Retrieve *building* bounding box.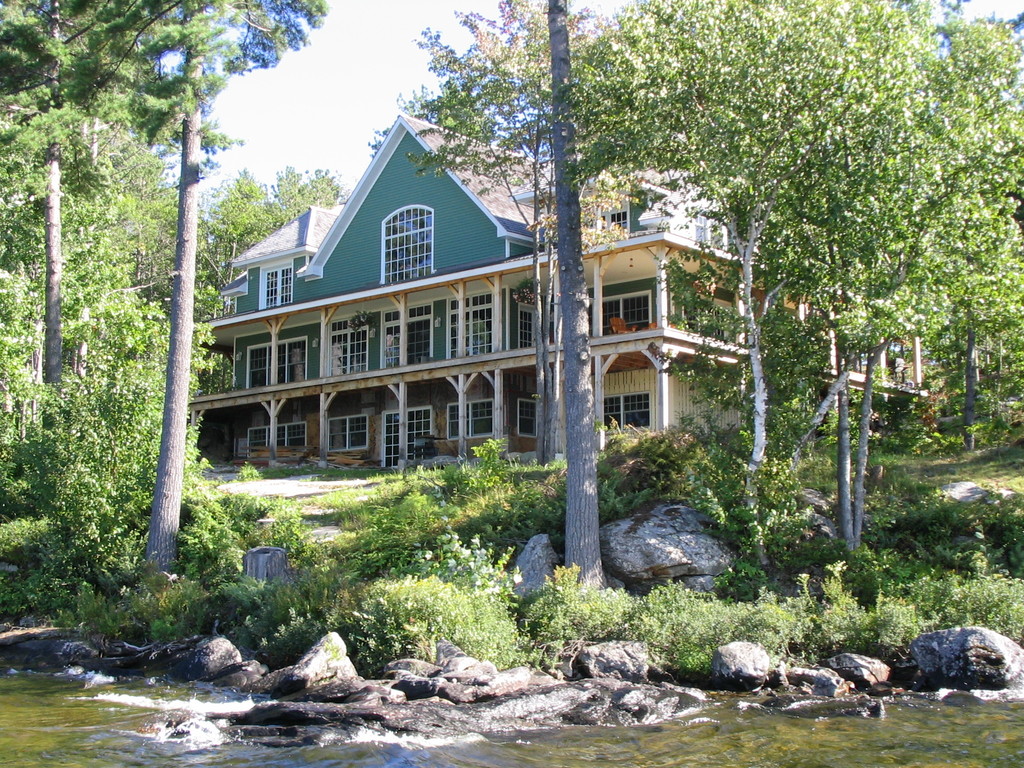
Bounding box: (left=189, top=109, right=1023, bottom=470).
